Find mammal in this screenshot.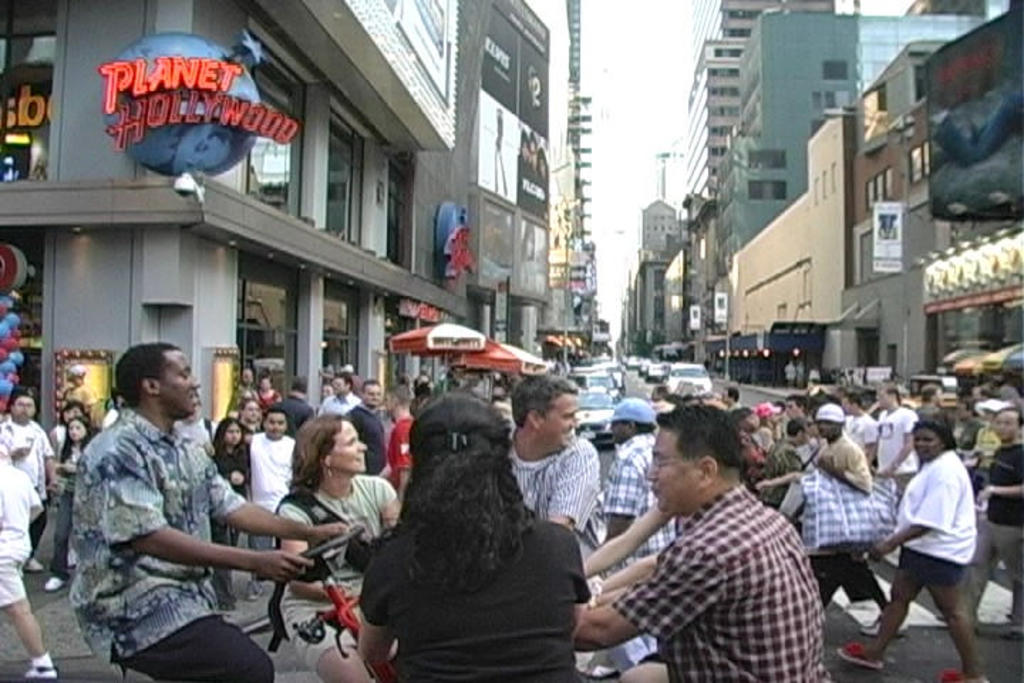
The bounding box for mammal is <bbox>43, 413, 107, 592</bbox>.
